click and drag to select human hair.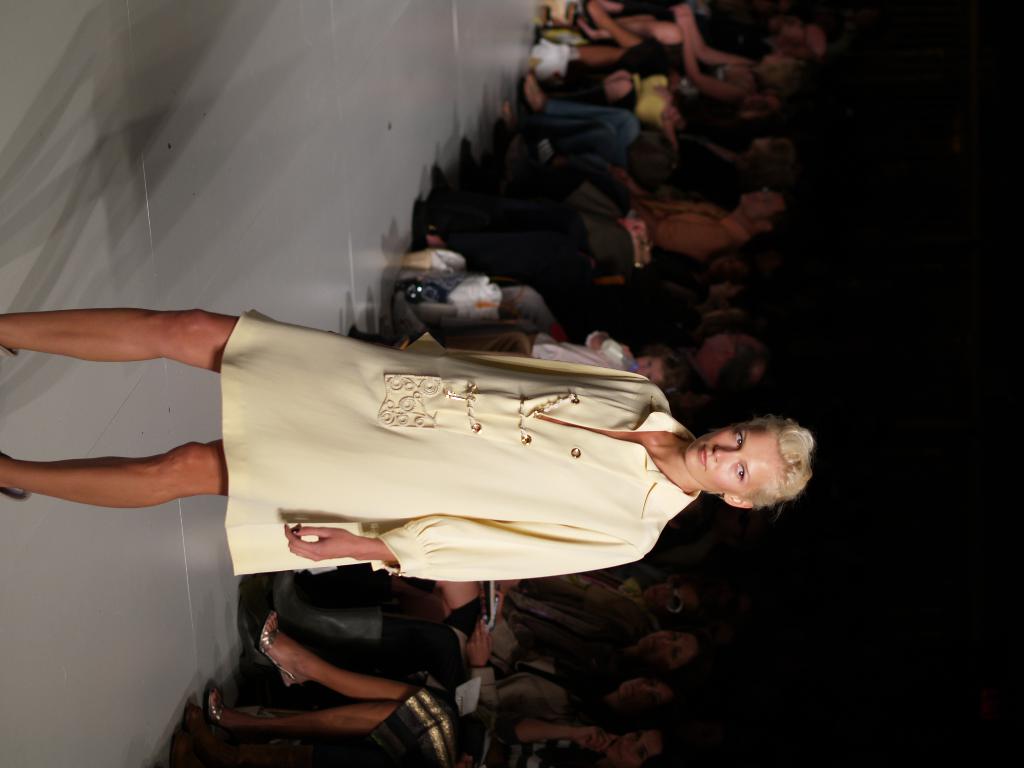
Selection: bbox=[719, 341, 765, 385].
